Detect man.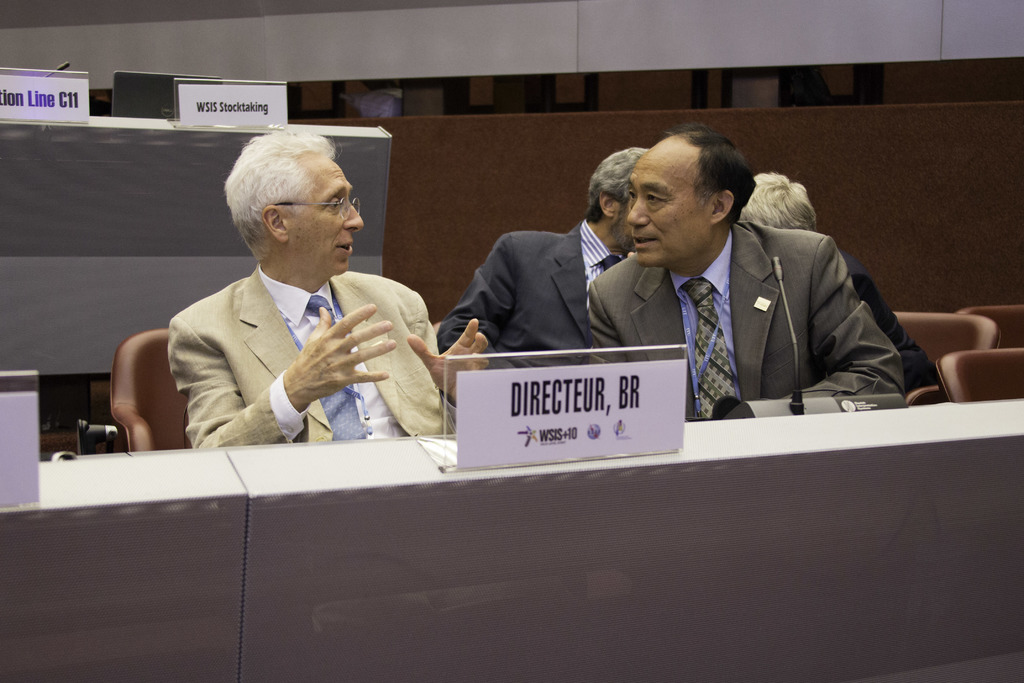
Detected at x1=584, y1=126, x2=906, y2=418.
